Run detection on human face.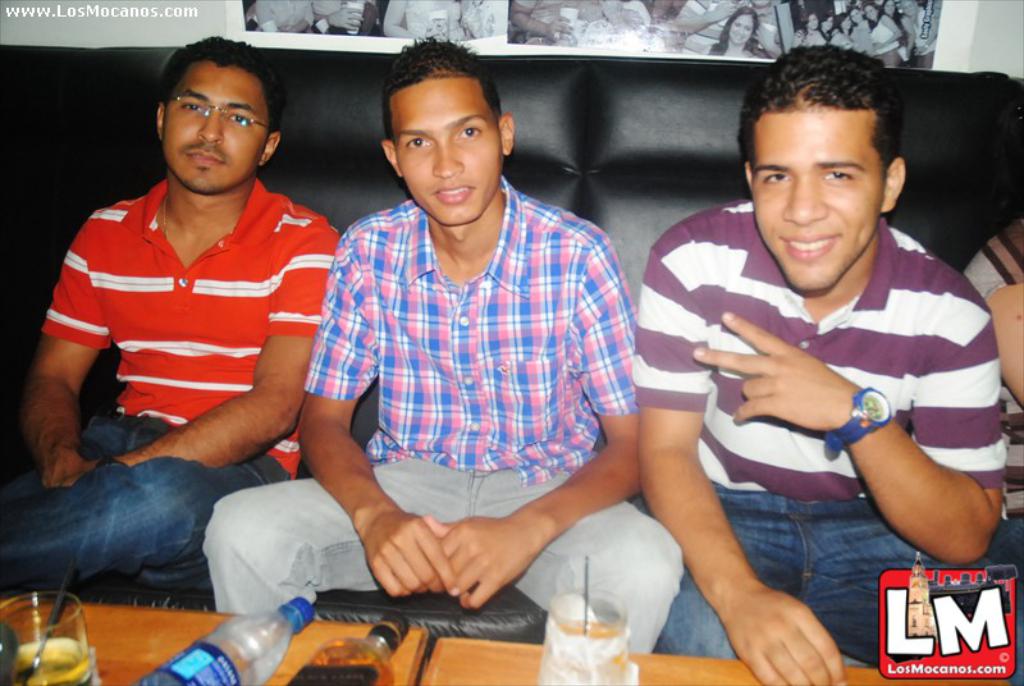
Result: left=393, top=79, right=500, bottom=219.
